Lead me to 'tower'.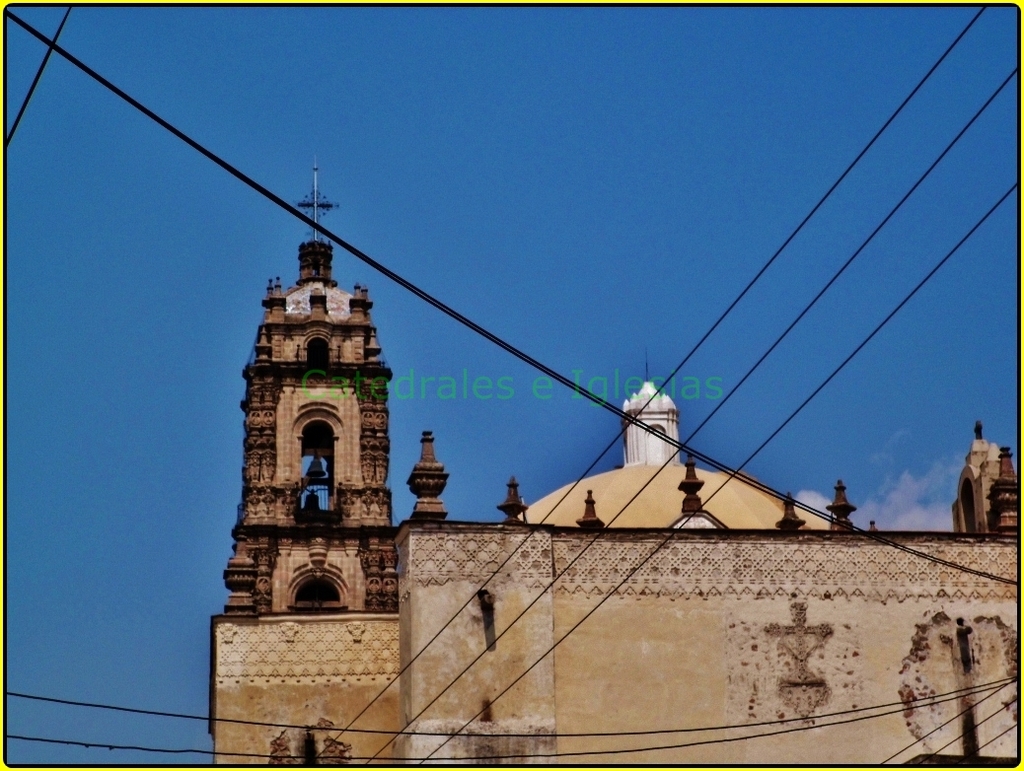
Lead to BBox(957, 432, 1010, 542).
